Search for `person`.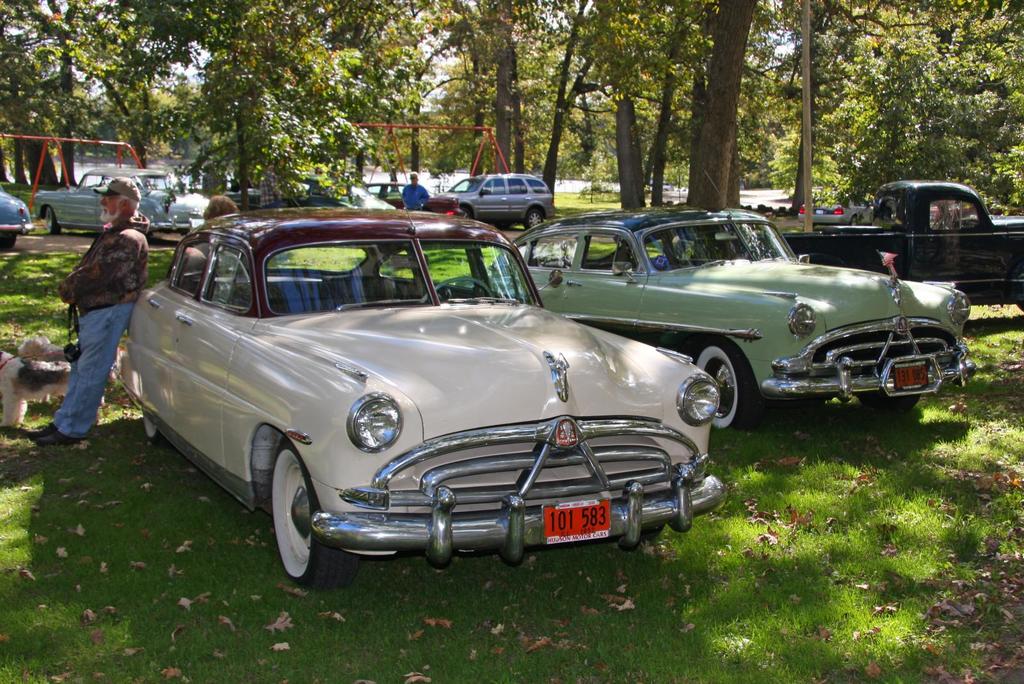
Found at locate(13, 167, 150, 442).
